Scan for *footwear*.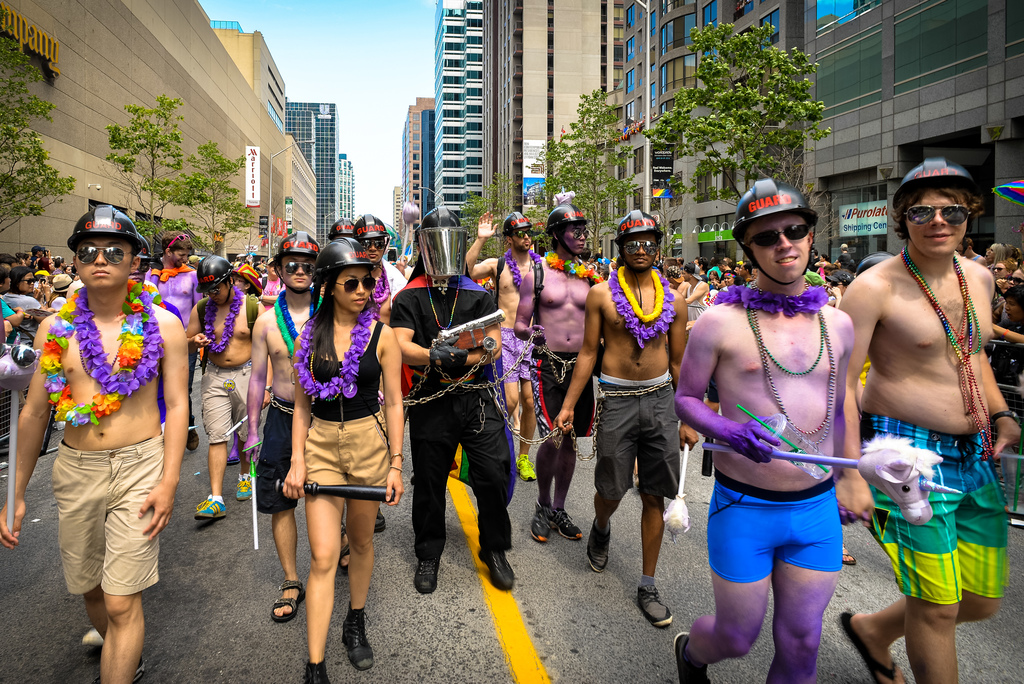
Scan result: (193, 498, 227, 522).
